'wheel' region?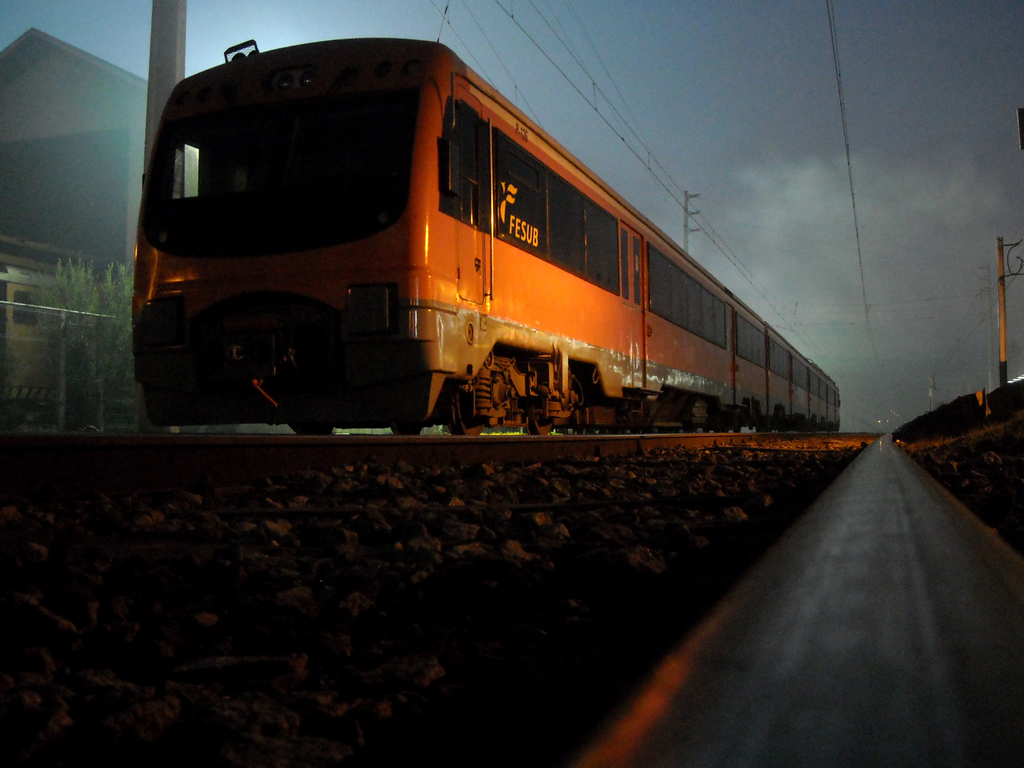
525,410,552,434
